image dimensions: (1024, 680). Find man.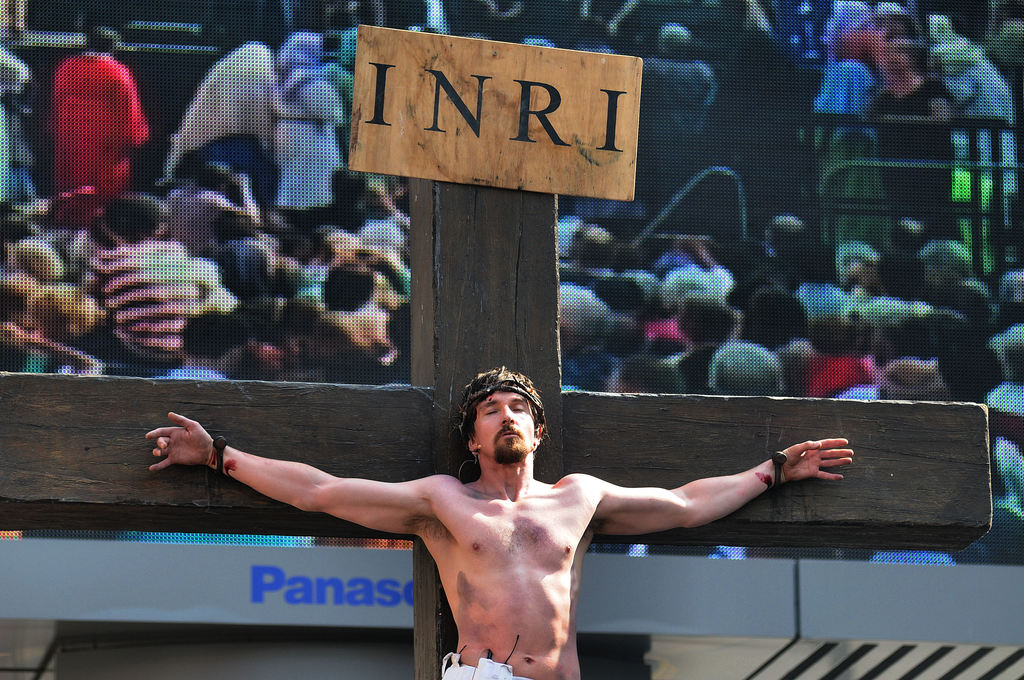
region(140, 359, 858, 679).
